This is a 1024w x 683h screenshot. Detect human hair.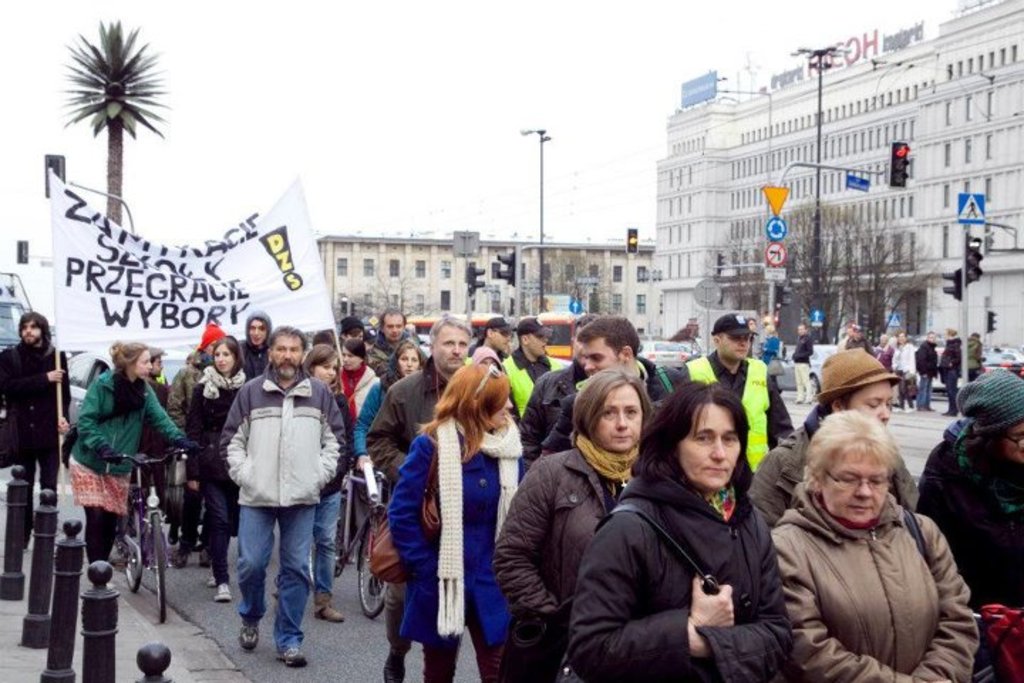
[x1=266, y1=324, x2=307, y2=356].
